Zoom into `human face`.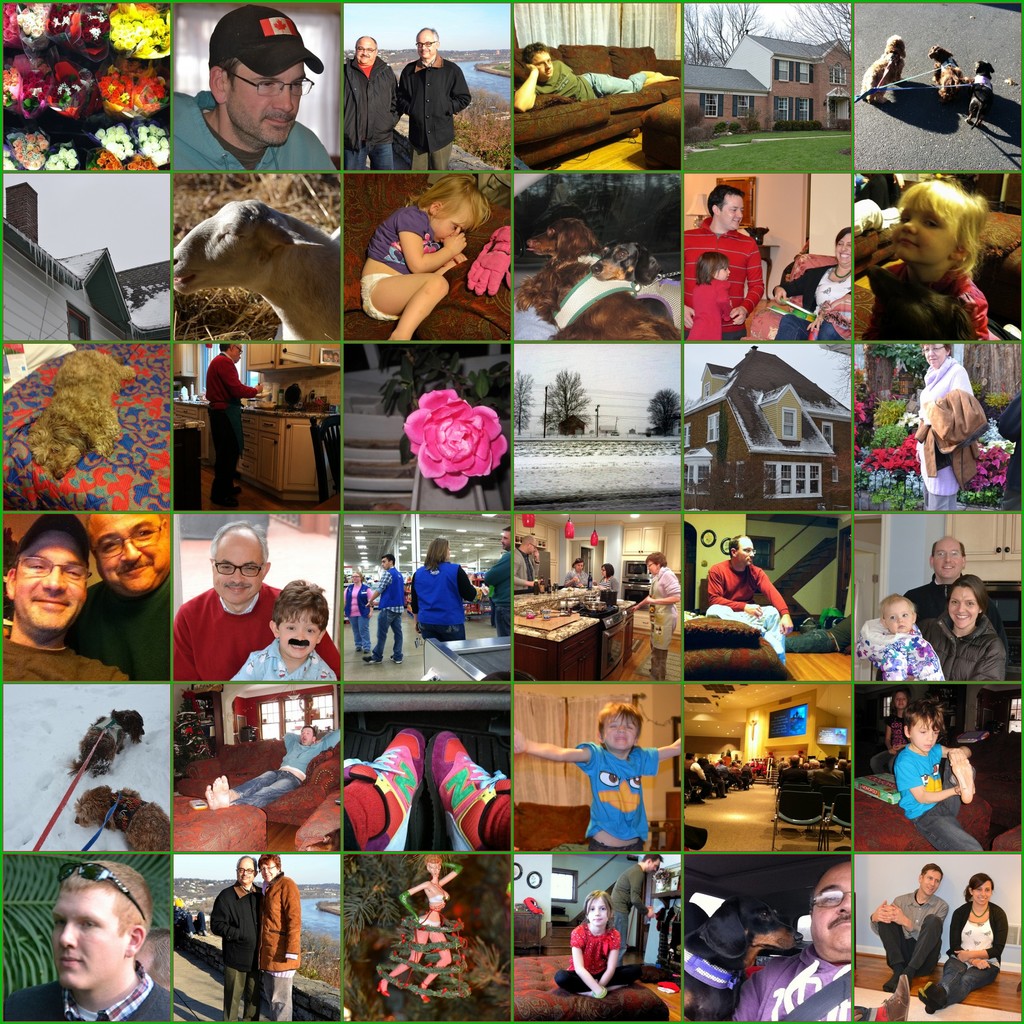
Zoom target: 429,862,442,881.
